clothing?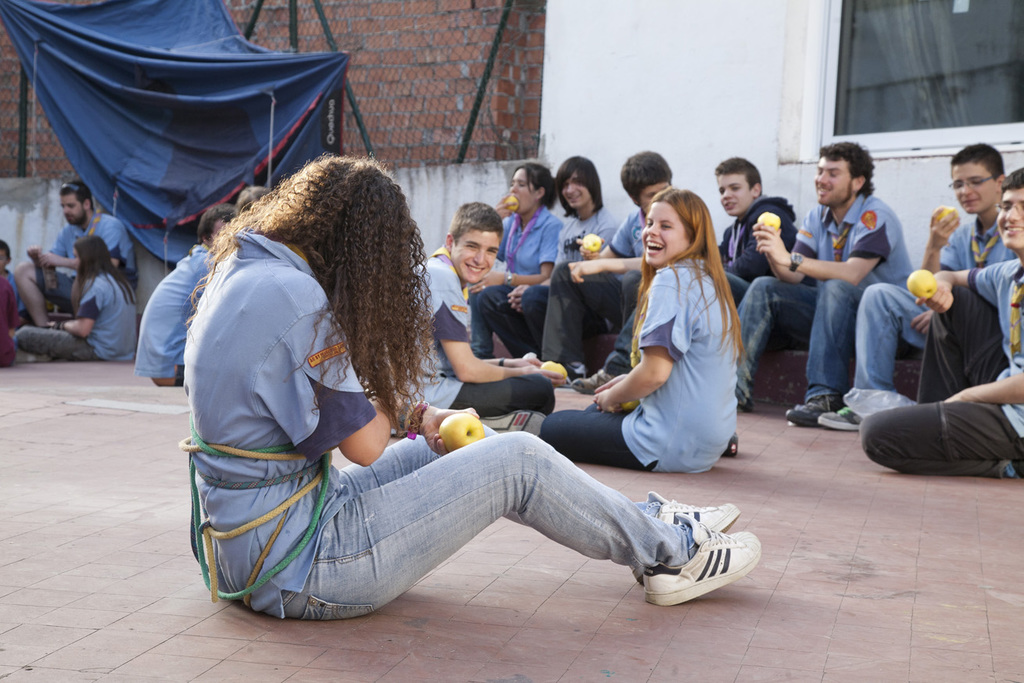
544,207,627,359
